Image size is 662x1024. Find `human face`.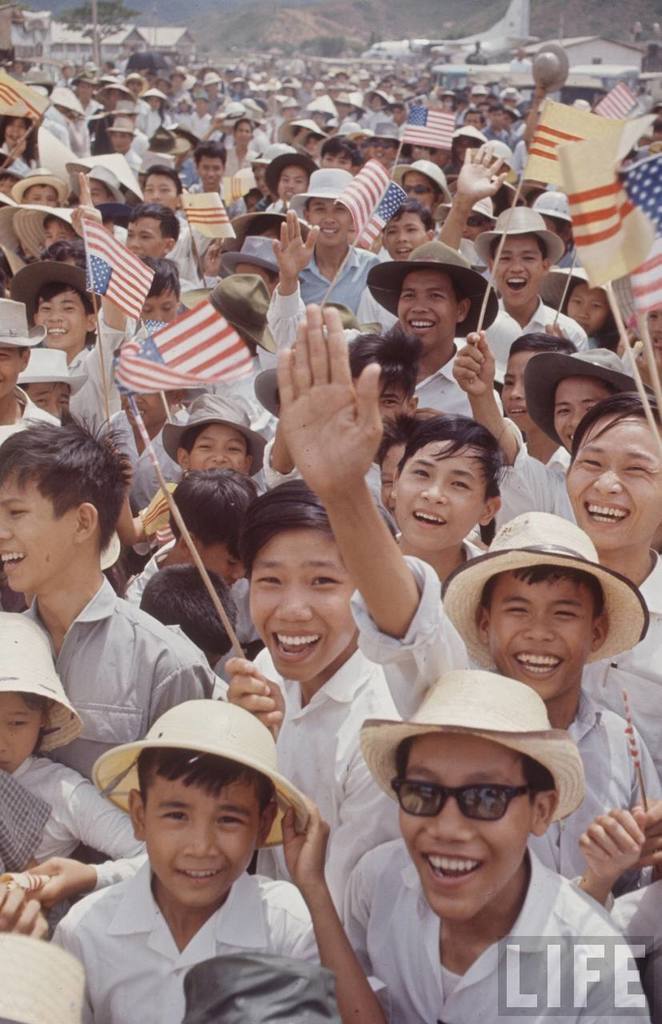
(left=255, top=538, right=357, bottom=674).
